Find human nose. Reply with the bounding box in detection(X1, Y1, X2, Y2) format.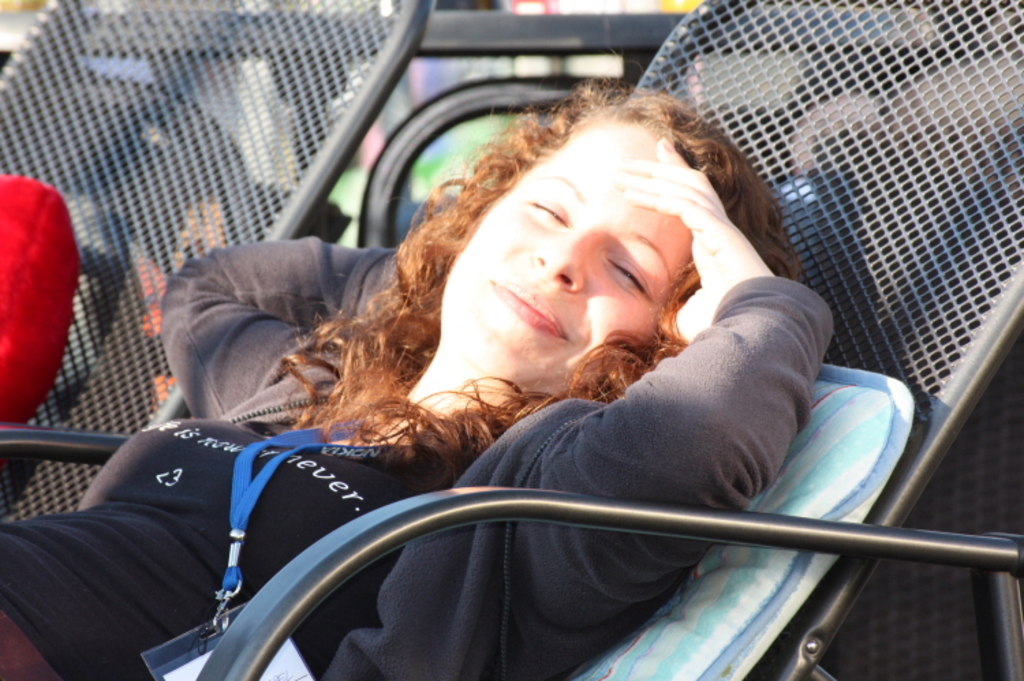
detection(531, 224, 597, 291).
